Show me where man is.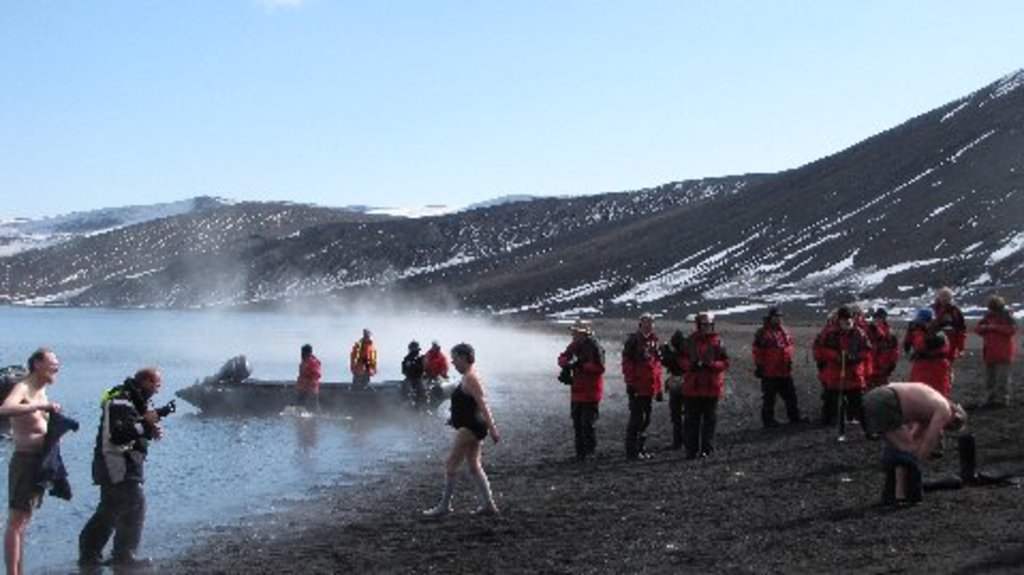
man is at {"x1": 293, "y1": 340, "x2": 323, "y2": 421}.
